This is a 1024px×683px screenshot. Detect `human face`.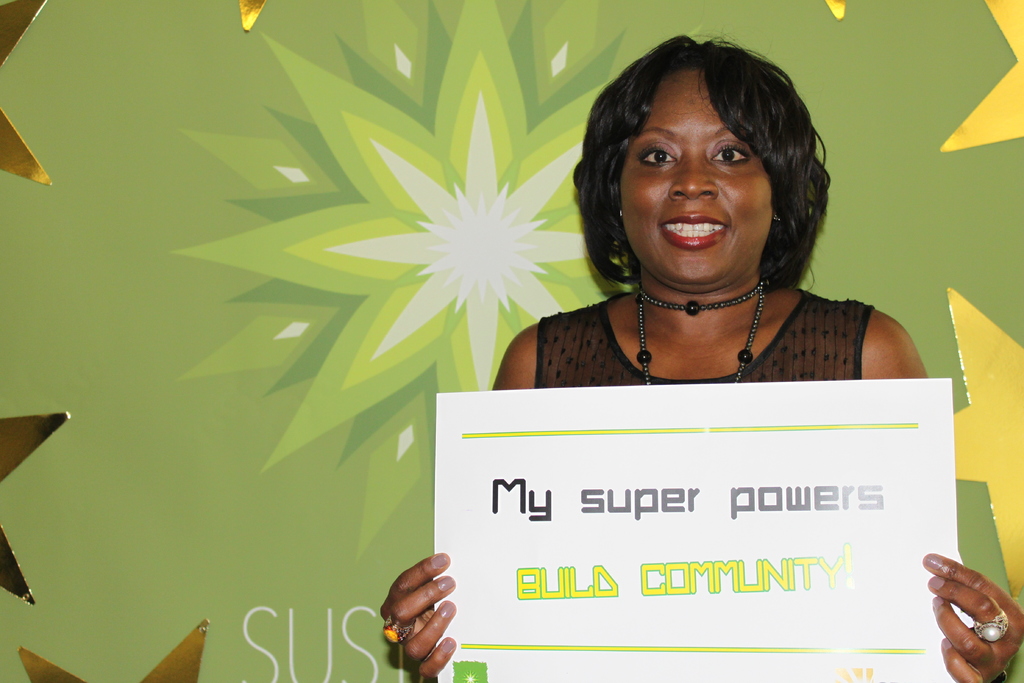
(x1=621, y1=60, x2=769, y2=286).
